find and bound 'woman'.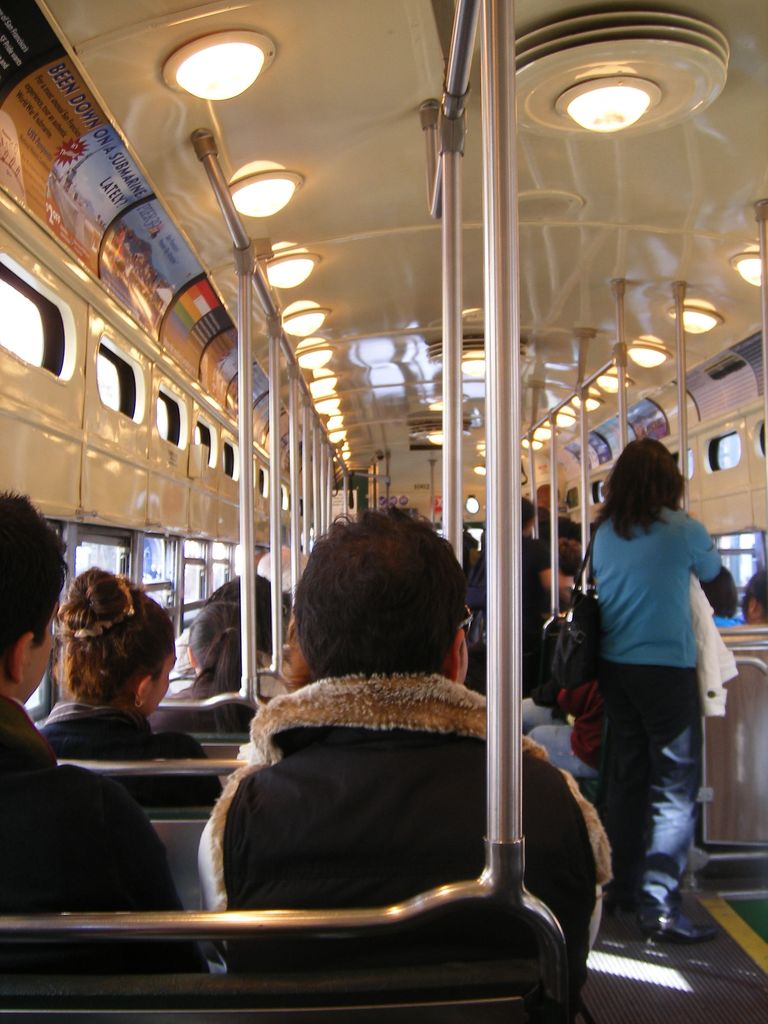
Bound: [149, 596, 270, 746].
